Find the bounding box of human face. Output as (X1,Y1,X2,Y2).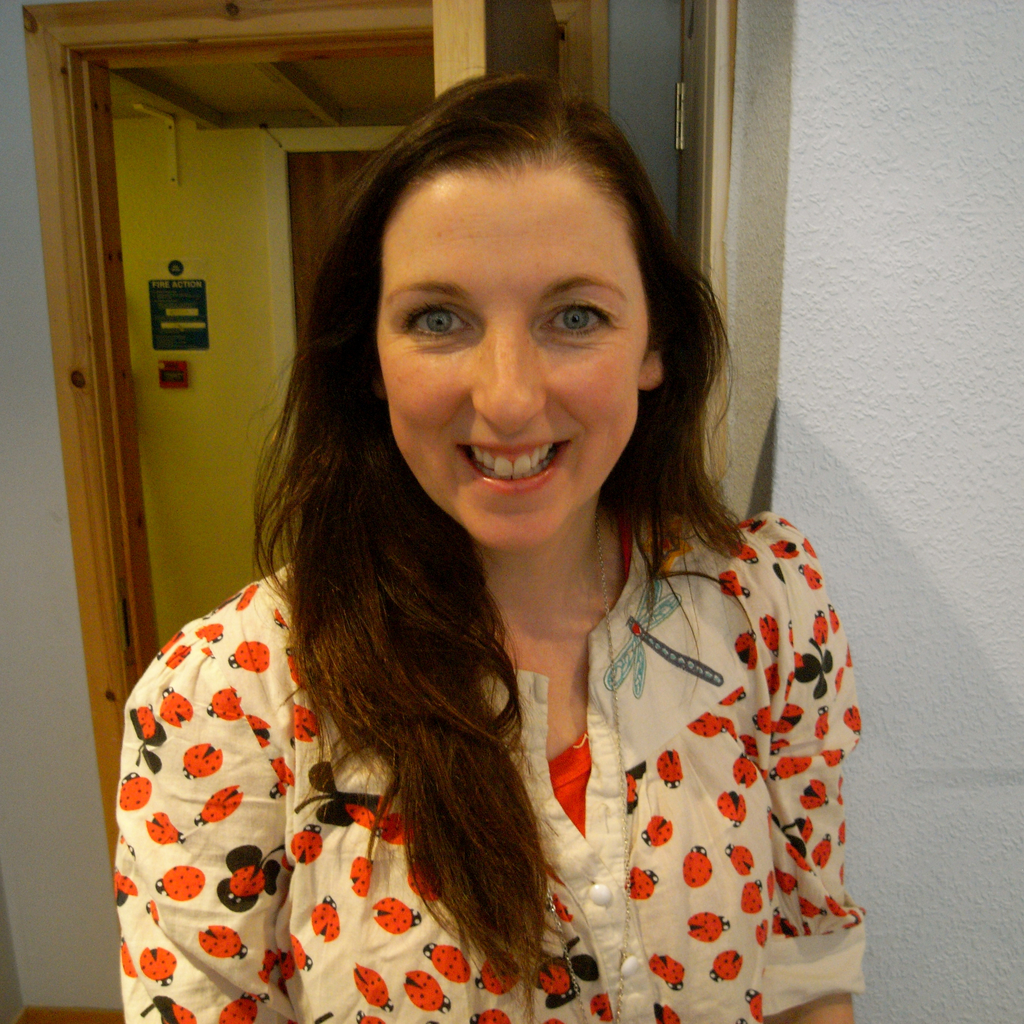
(365,152,671,551).
